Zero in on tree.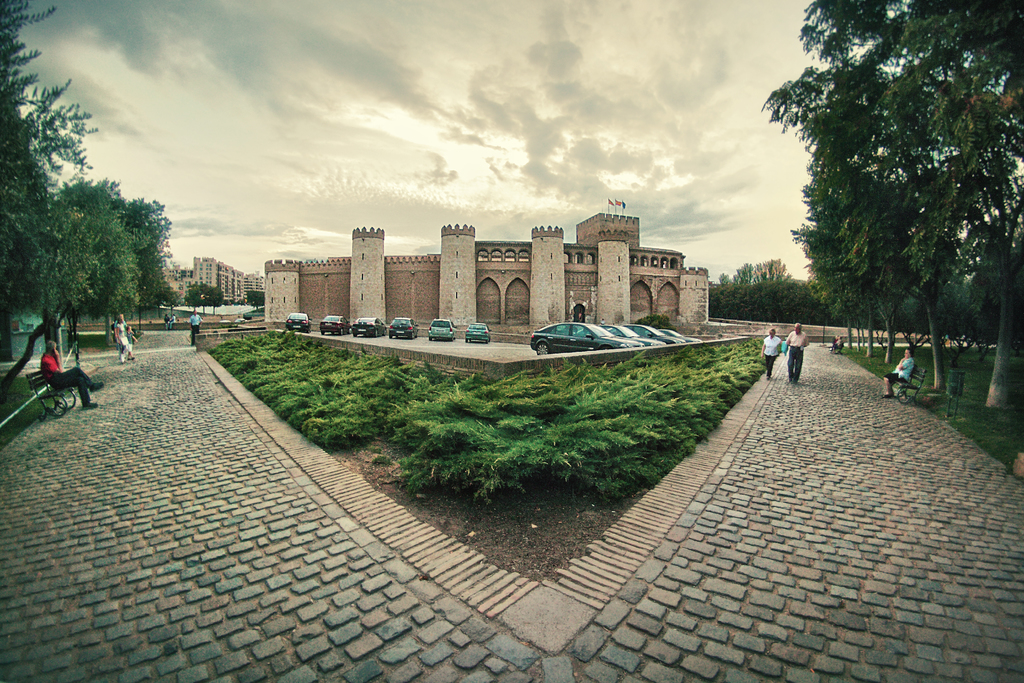
Zeroed in: region(804, 1, 1023, 416).
